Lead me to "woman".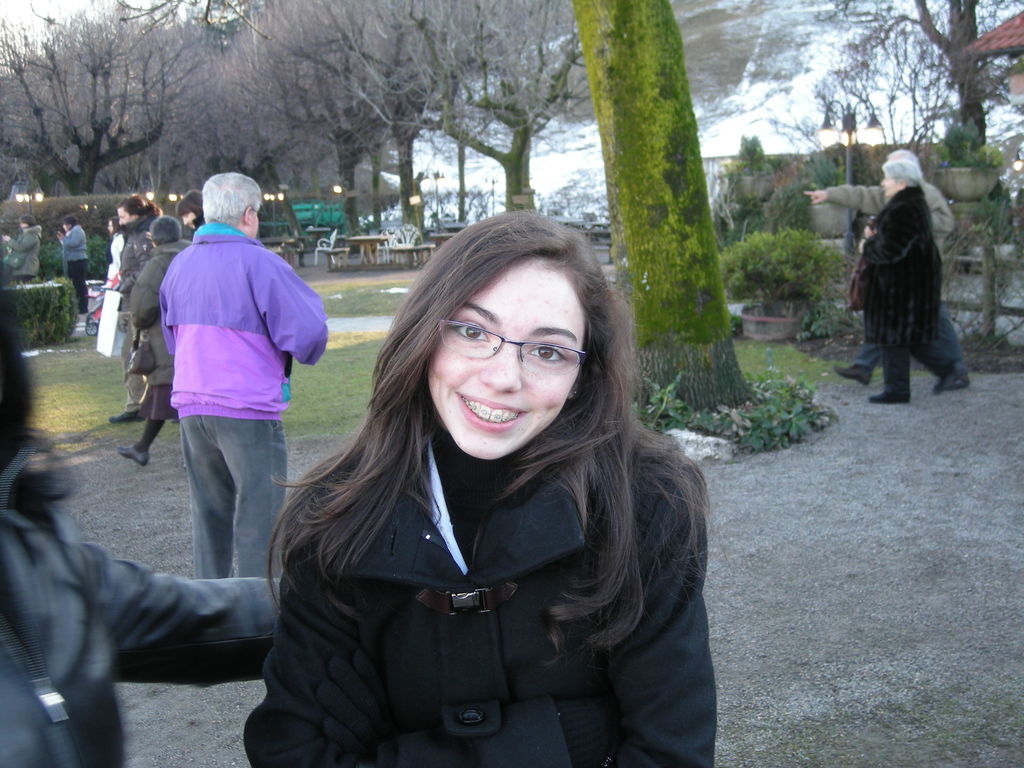
Lead to (851, 156, 972, 412).
